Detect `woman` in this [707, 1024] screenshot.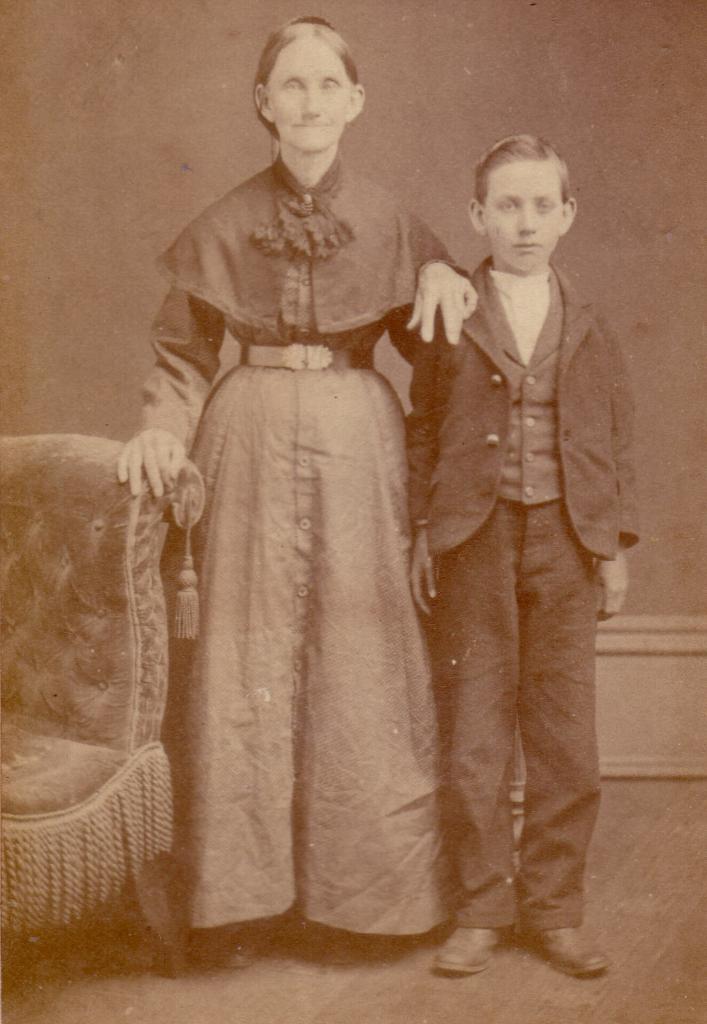
Detection: [left=128, top=71, right=500, bottom=949].
